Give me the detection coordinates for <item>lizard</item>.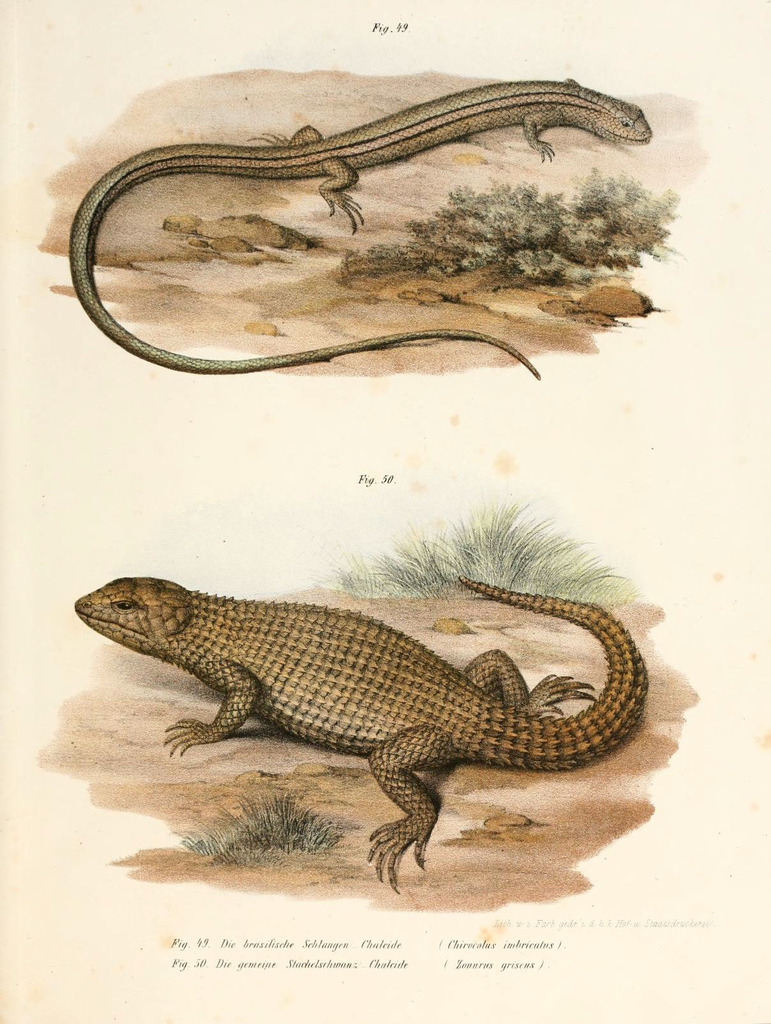
bbox=[66, 72, 656, 382].
